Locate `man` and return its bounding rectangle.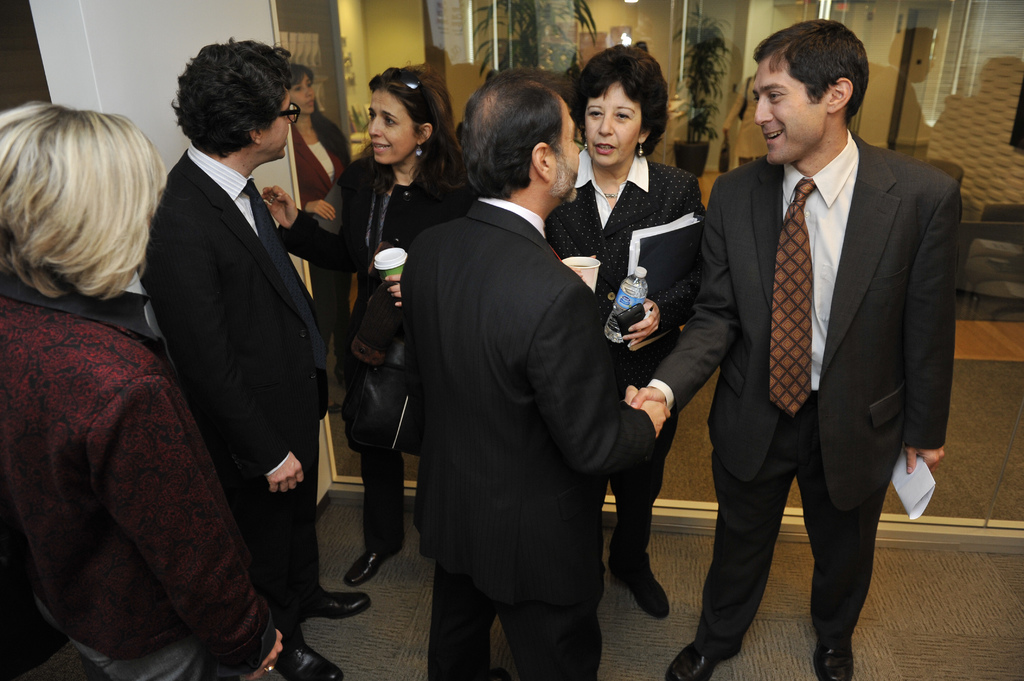
pyautogui.locateOnScreen(126, 31, 372, 680).
